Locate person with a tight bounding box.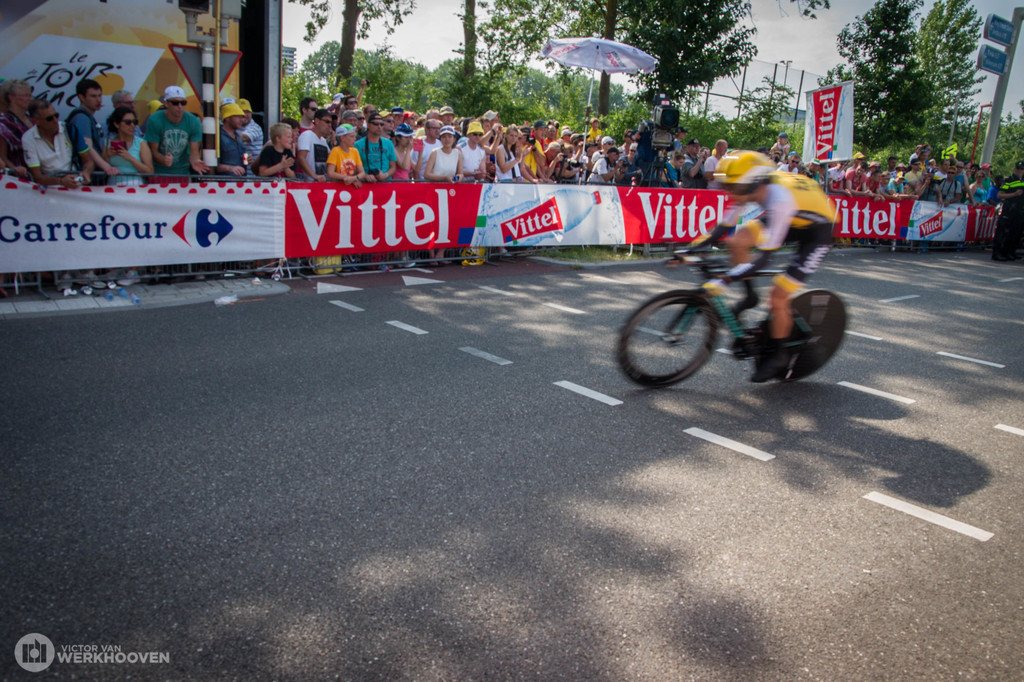
916,145,927,167.
